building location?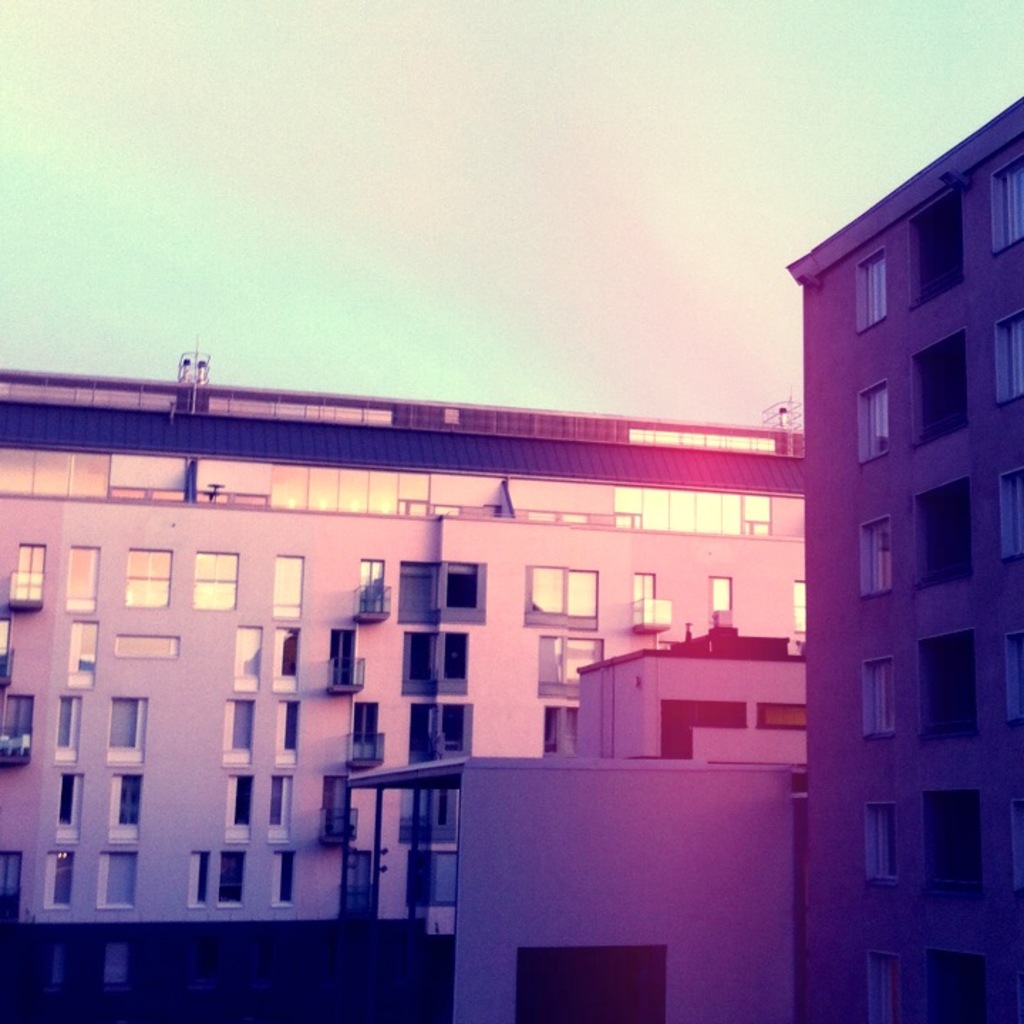
BBox(781, 98, 1023, 1023)
